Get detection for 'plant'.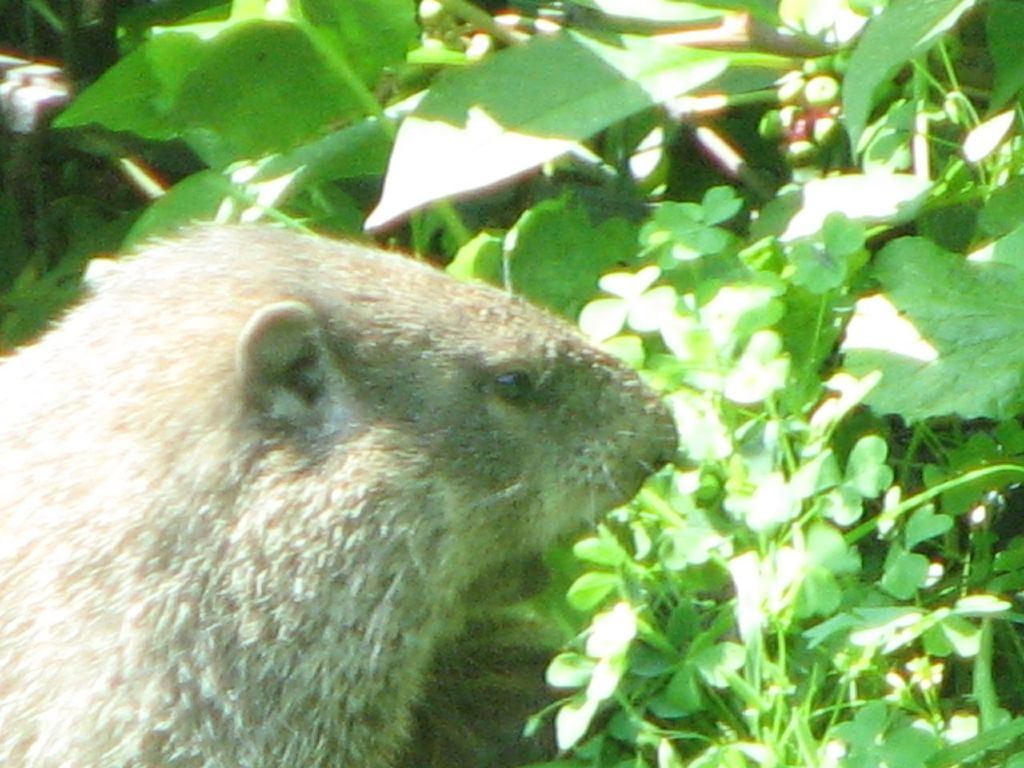
Detection: [484, 179, 1023, 767].
